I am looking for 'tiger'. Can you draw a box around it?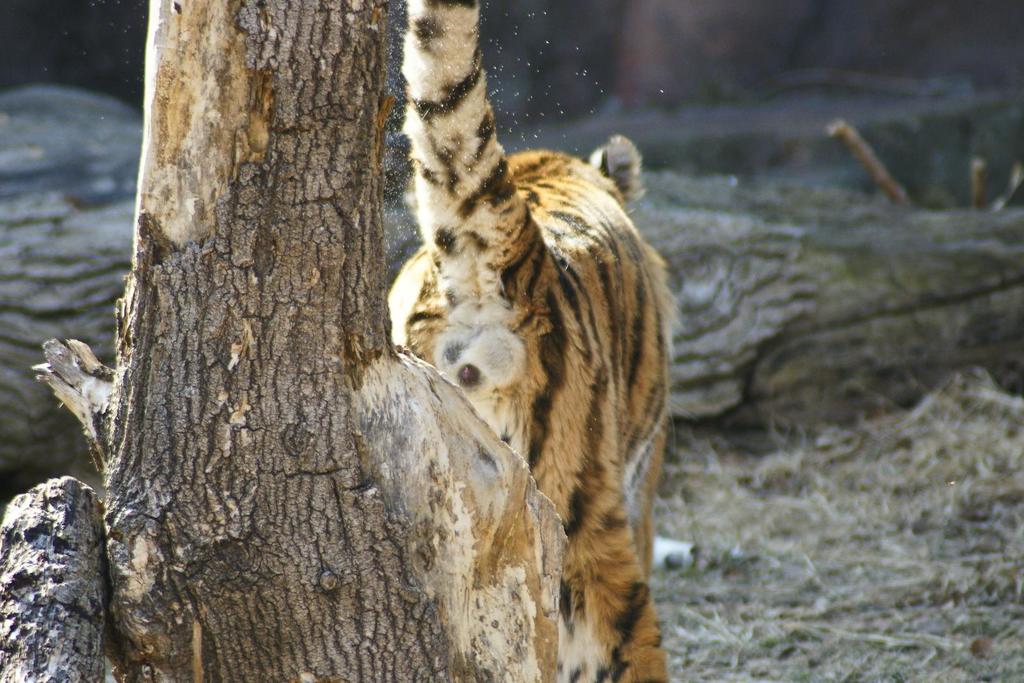
Sure, the bounding box is detection(383, 0, 675, 682).
